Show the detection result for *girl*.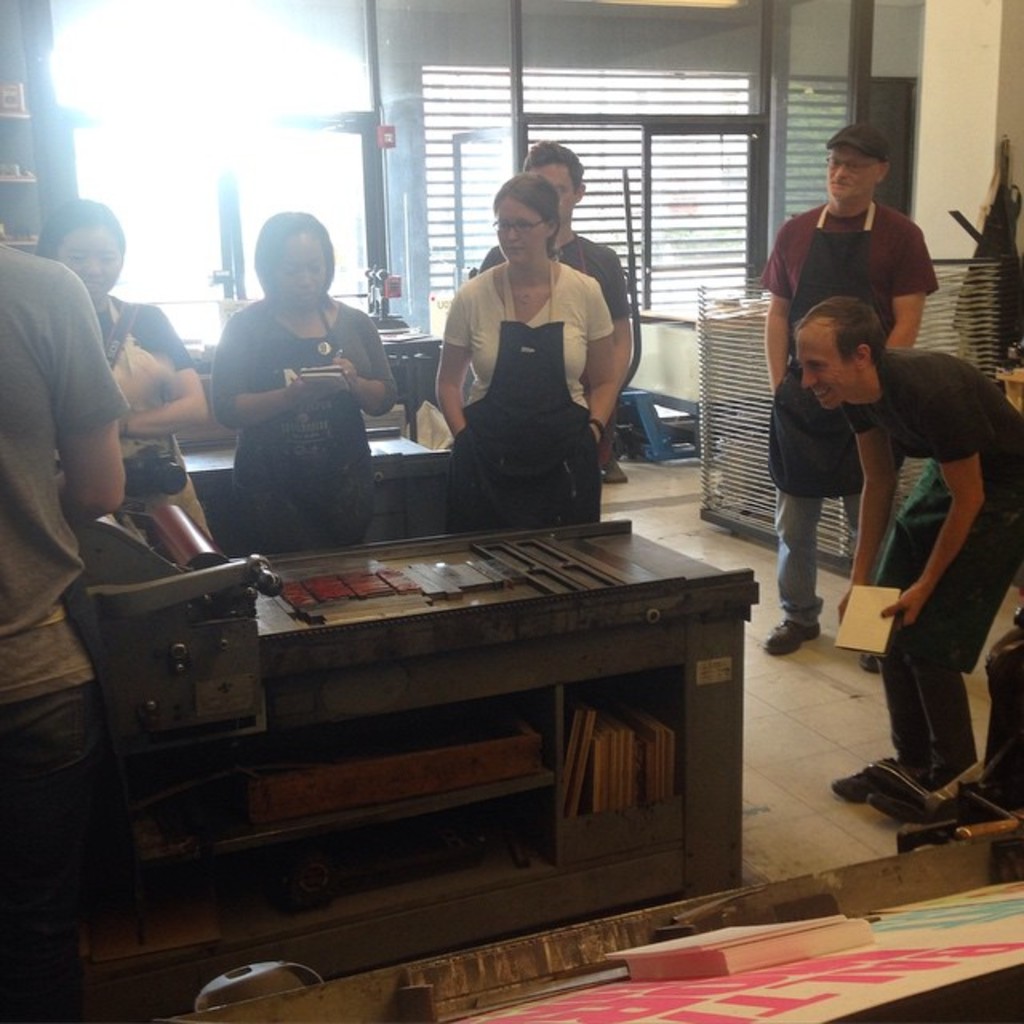
(left=202, top=208, right=410, bottom=552).
